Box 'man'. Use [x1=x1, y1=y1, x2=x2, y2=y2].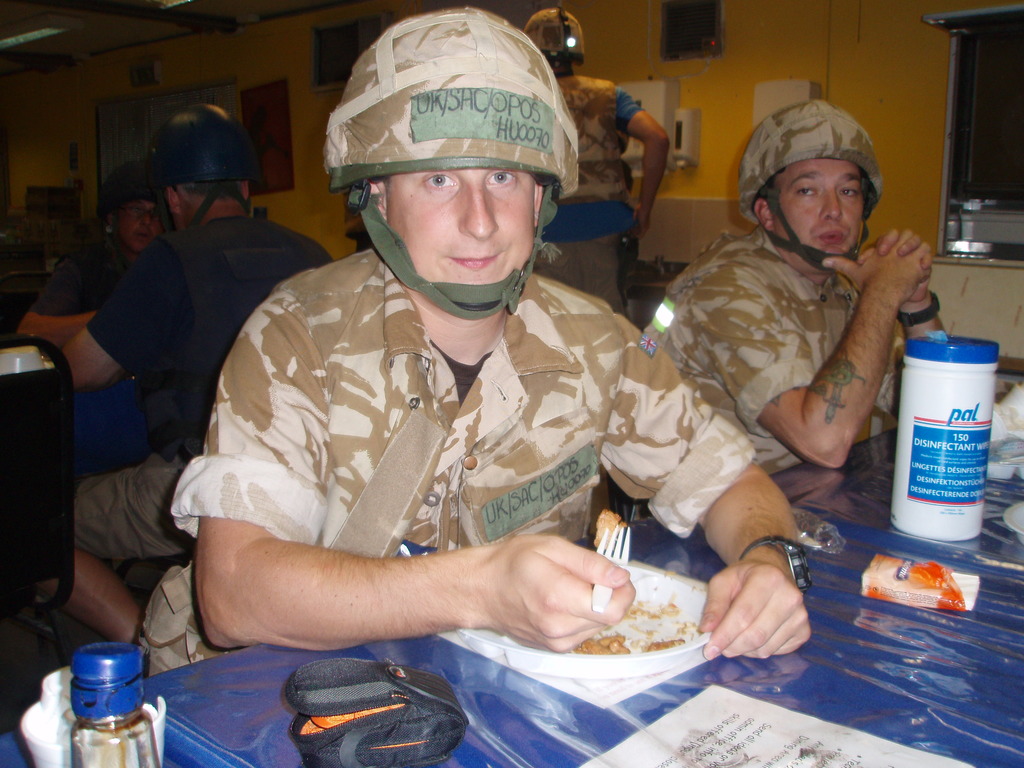
[x1=14, y1=156, x2=207, y2=366].
